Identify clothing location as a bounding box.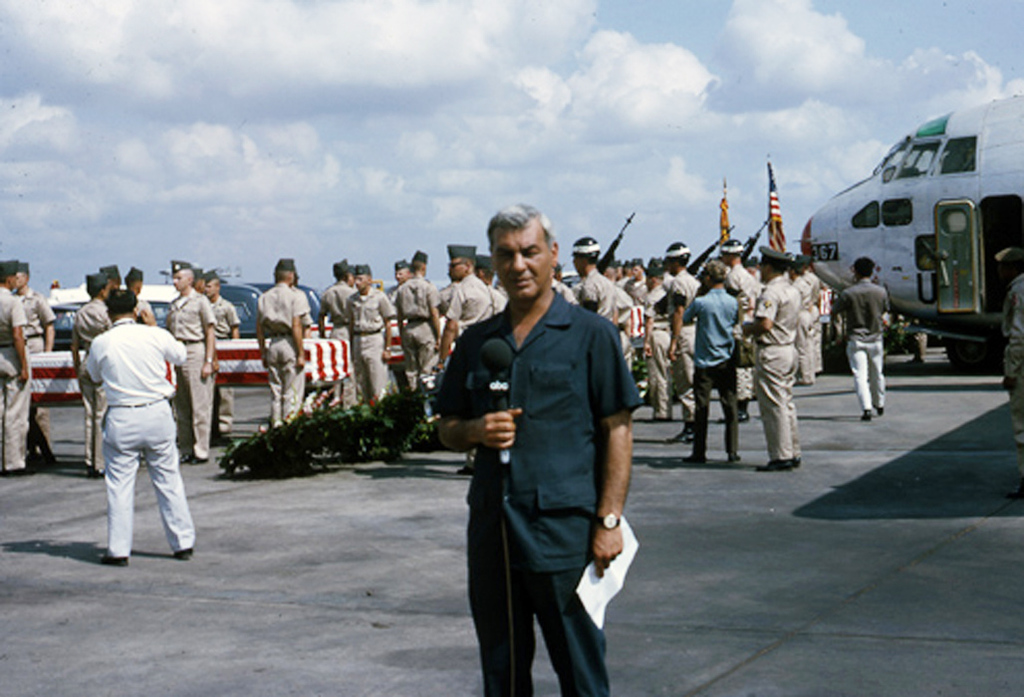
(810,272,825,373).
